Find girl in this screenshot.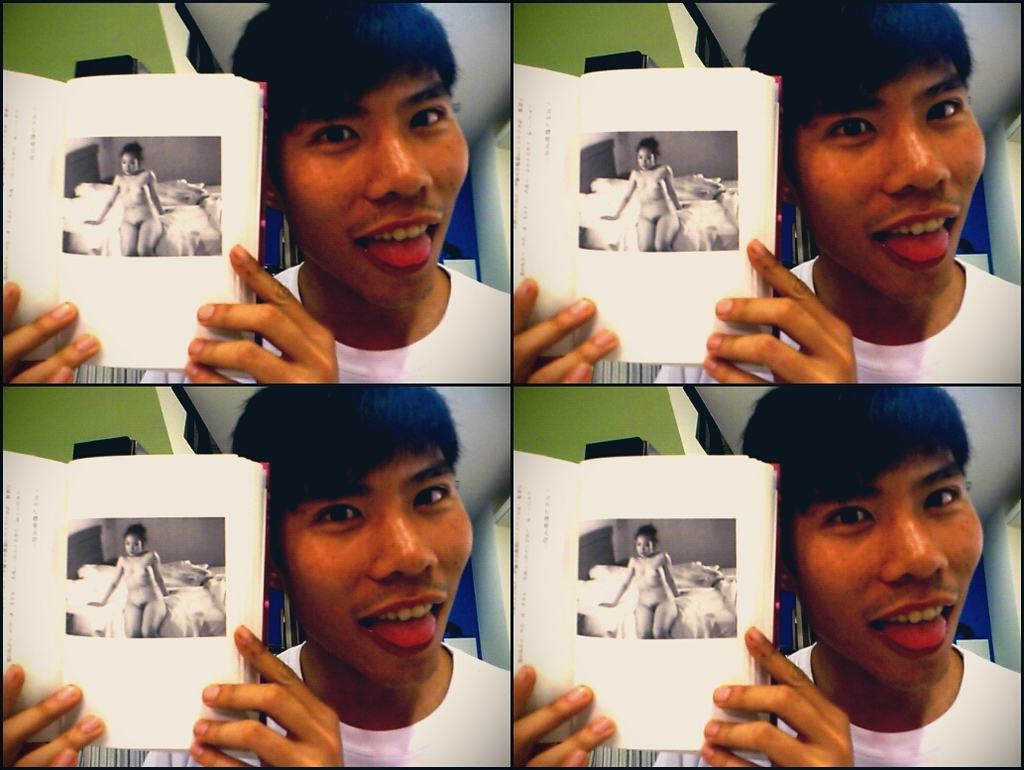
The bounding box for girl is <box>76,140,172,252</box>.
